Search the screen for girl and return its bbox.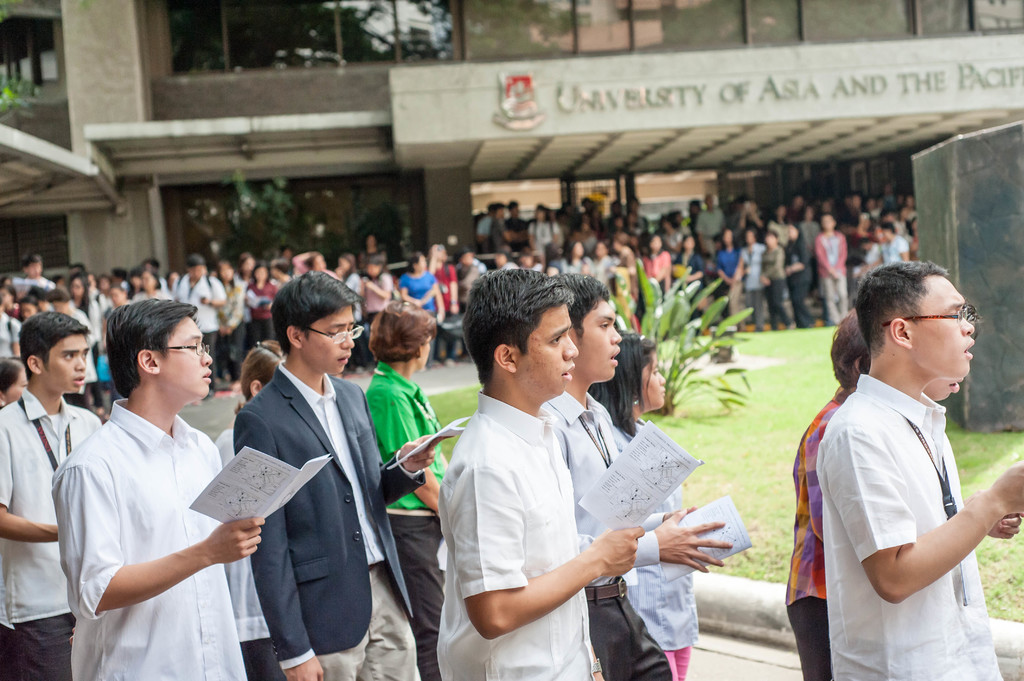
Found: box=[591, 339, 702, 680].
